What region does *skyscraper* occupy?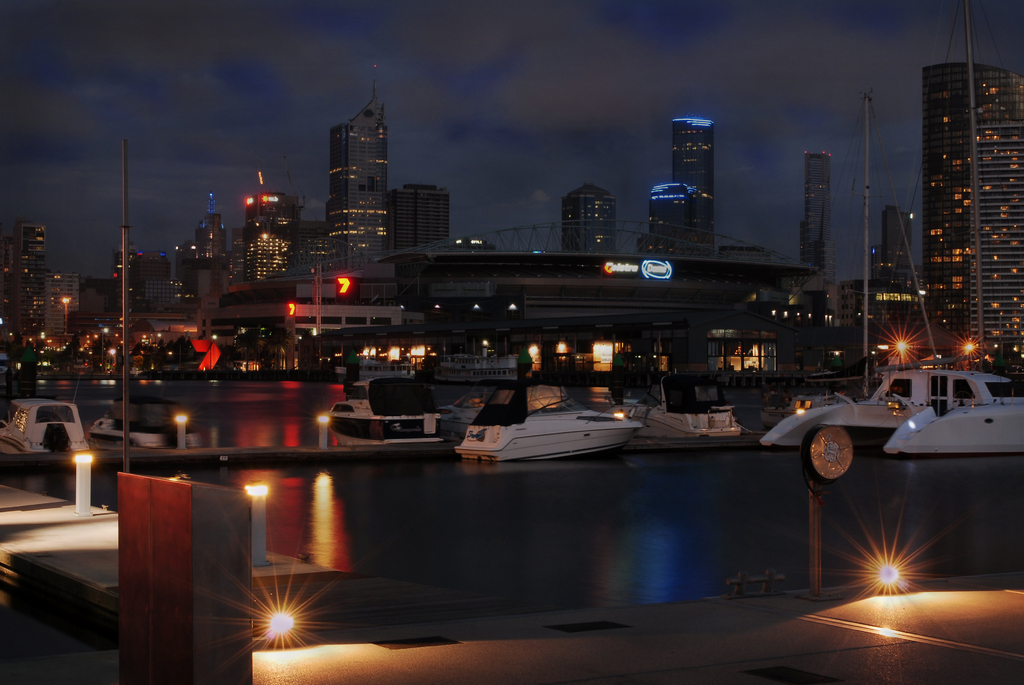
crop(326, 61, 388, 271).
